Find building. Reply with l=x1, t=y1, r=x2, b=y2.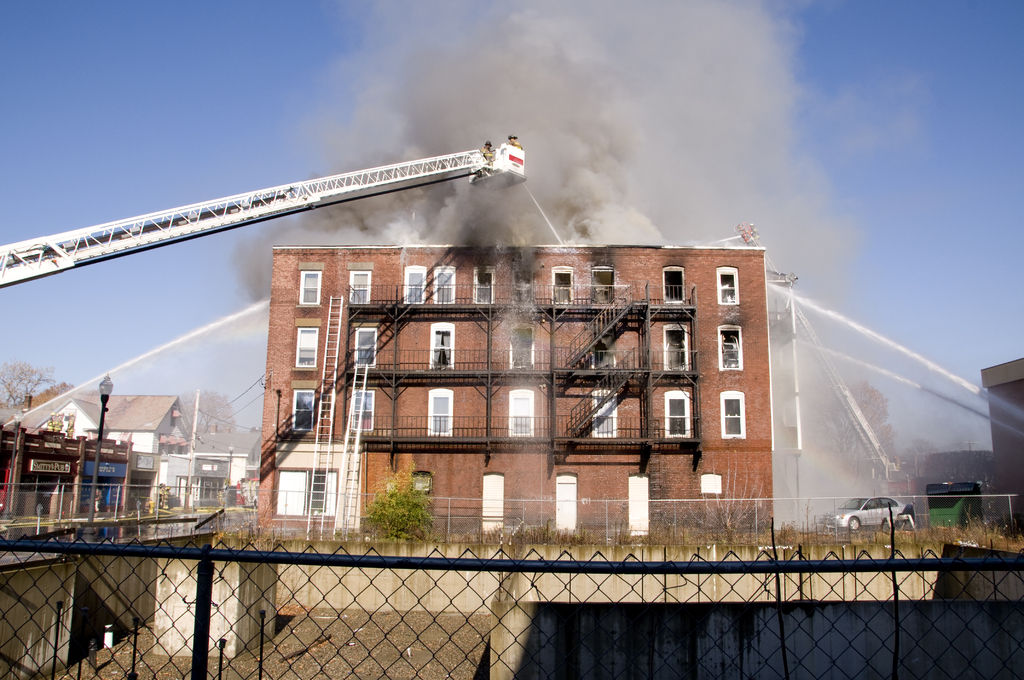
l=977, t=357, r=1023, b=531.
